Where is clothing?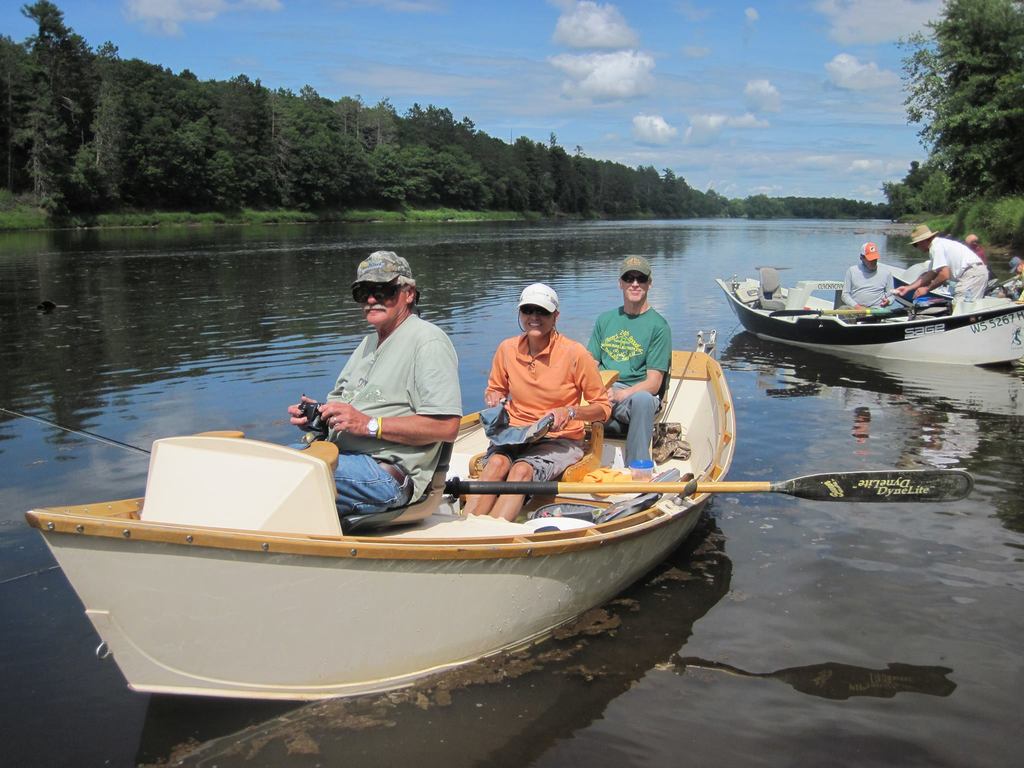
(left=583, top=301, right=674, bottom=474).
